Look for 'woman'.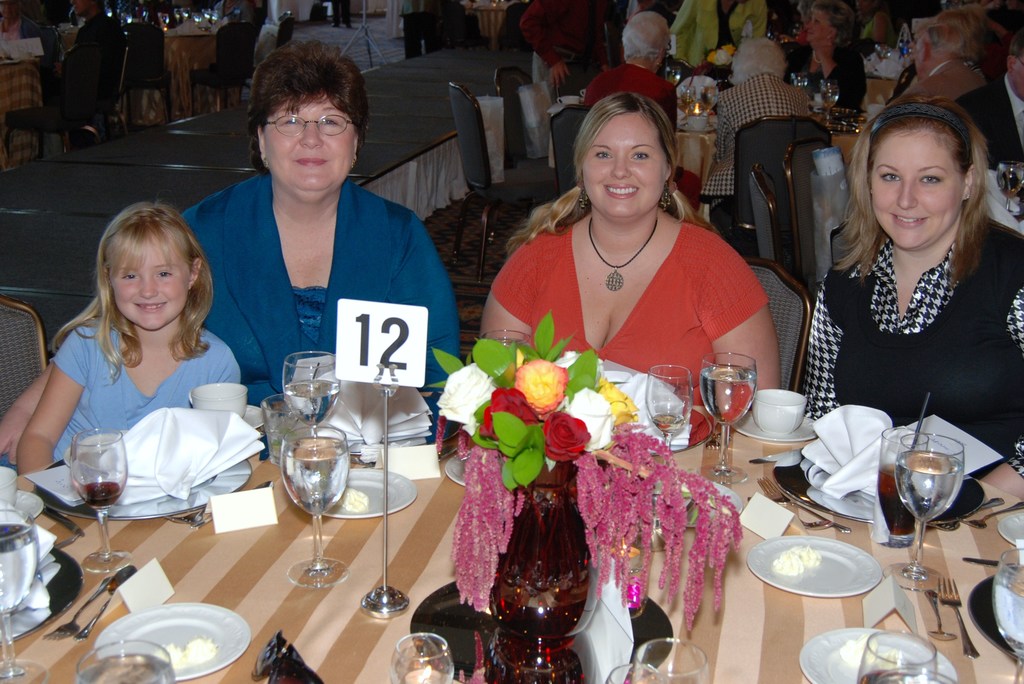
Found: <region>172, 45, 459, 409</region>.
